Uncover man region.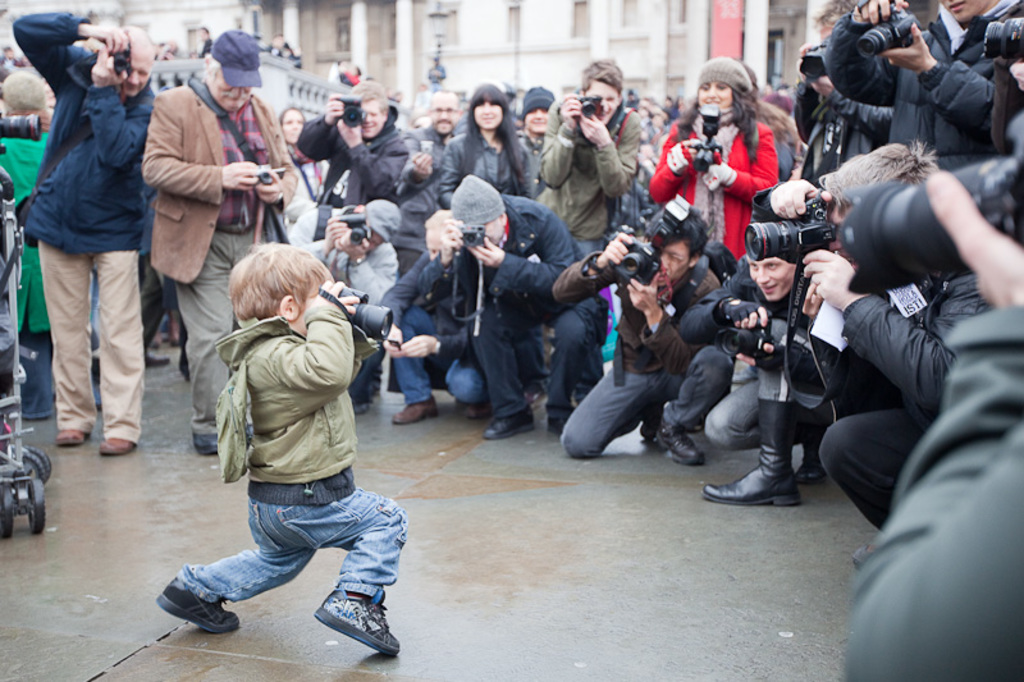
Uncovered: rect(300, 74, 416, 211).
